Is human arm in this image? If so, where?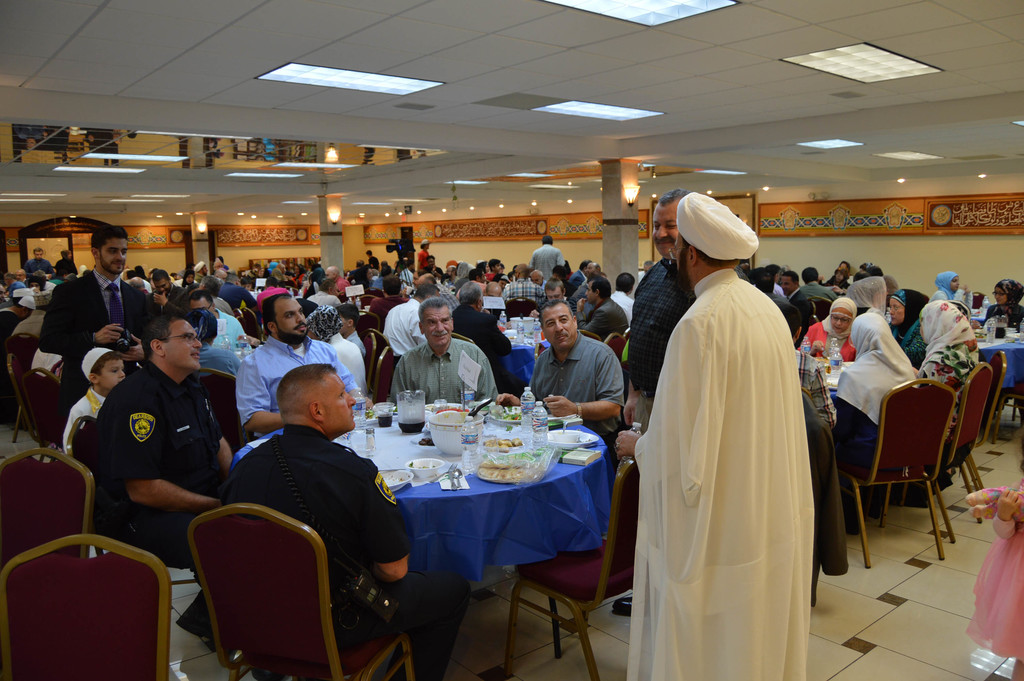
Yes, at rect(828, 288, 842, 299).
